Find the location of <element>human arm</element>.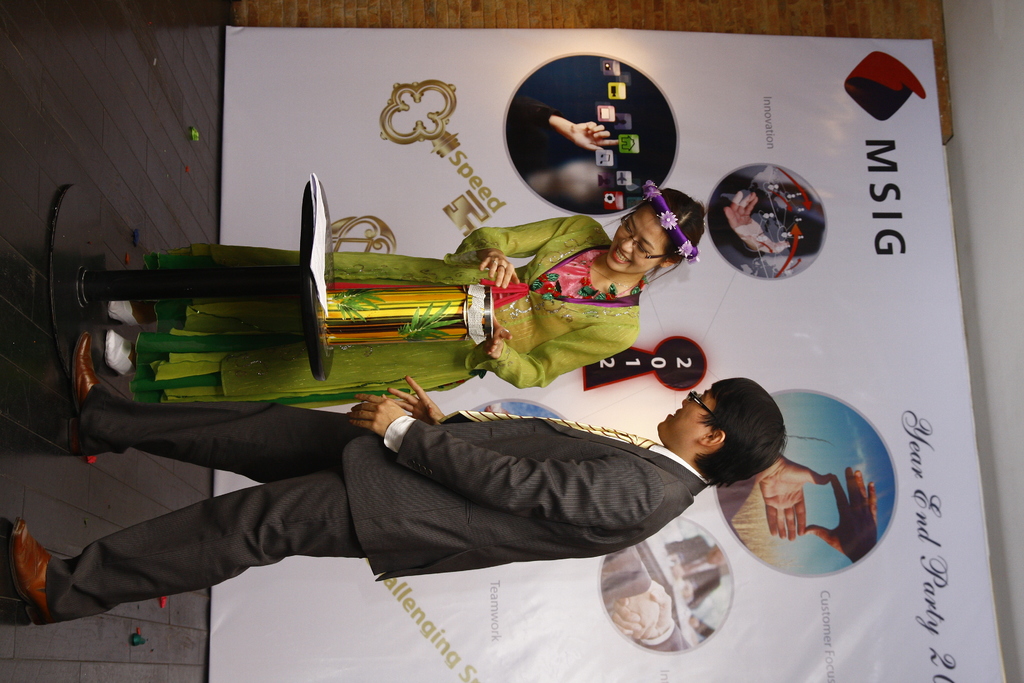
Location: locate(391, 372, 447, 424).
